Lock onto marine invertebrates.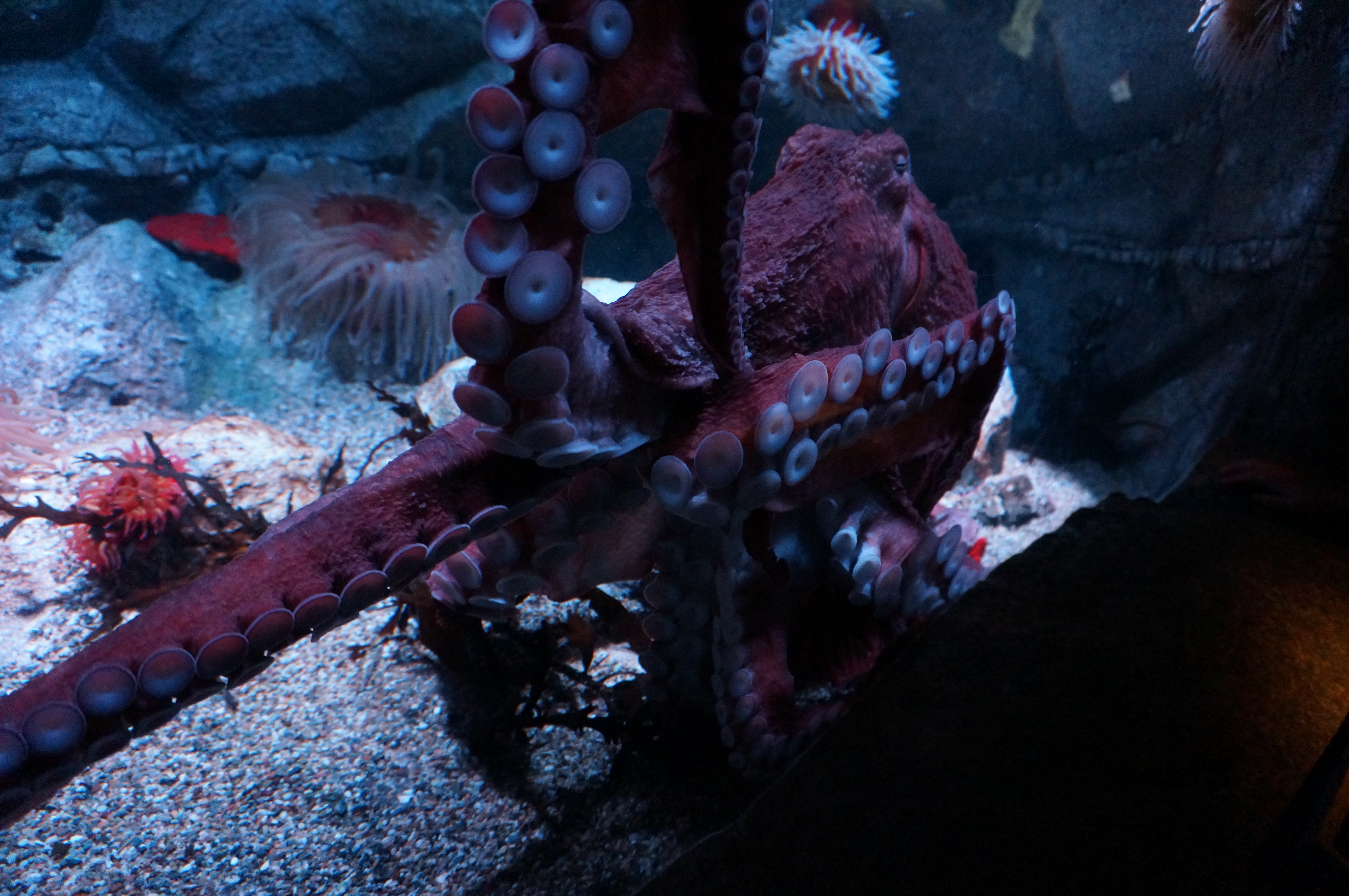
Locked: [209,5,250,37].
